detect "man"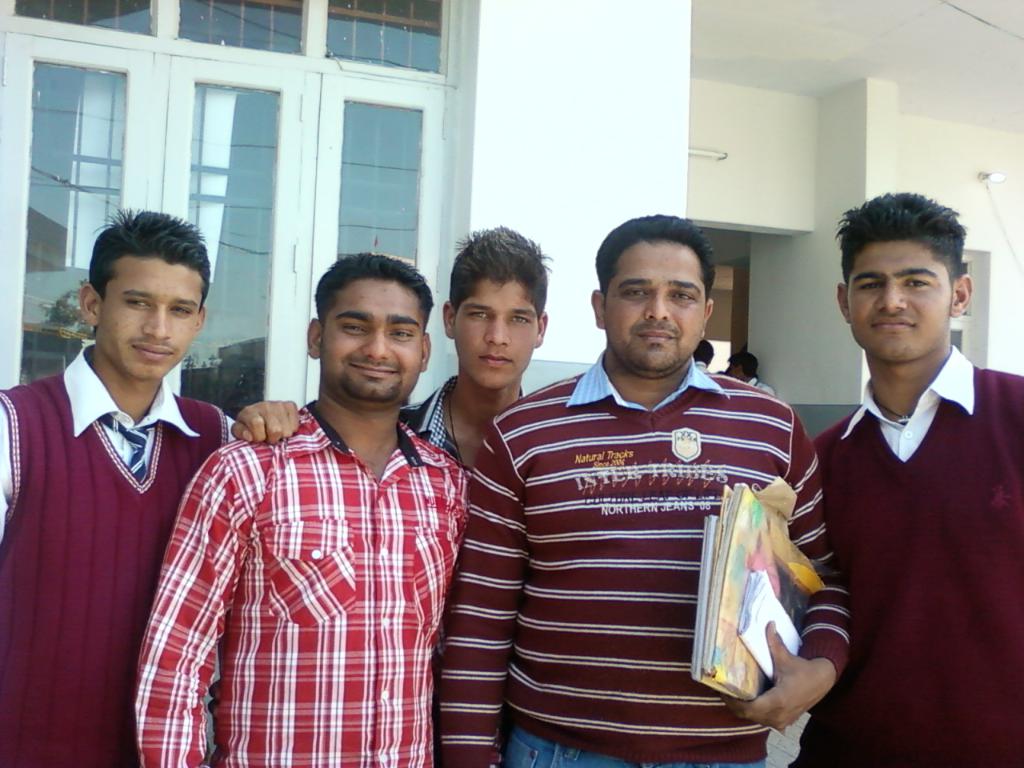
pyautogui.locateOnScreen(133, 249, 470, 767)
